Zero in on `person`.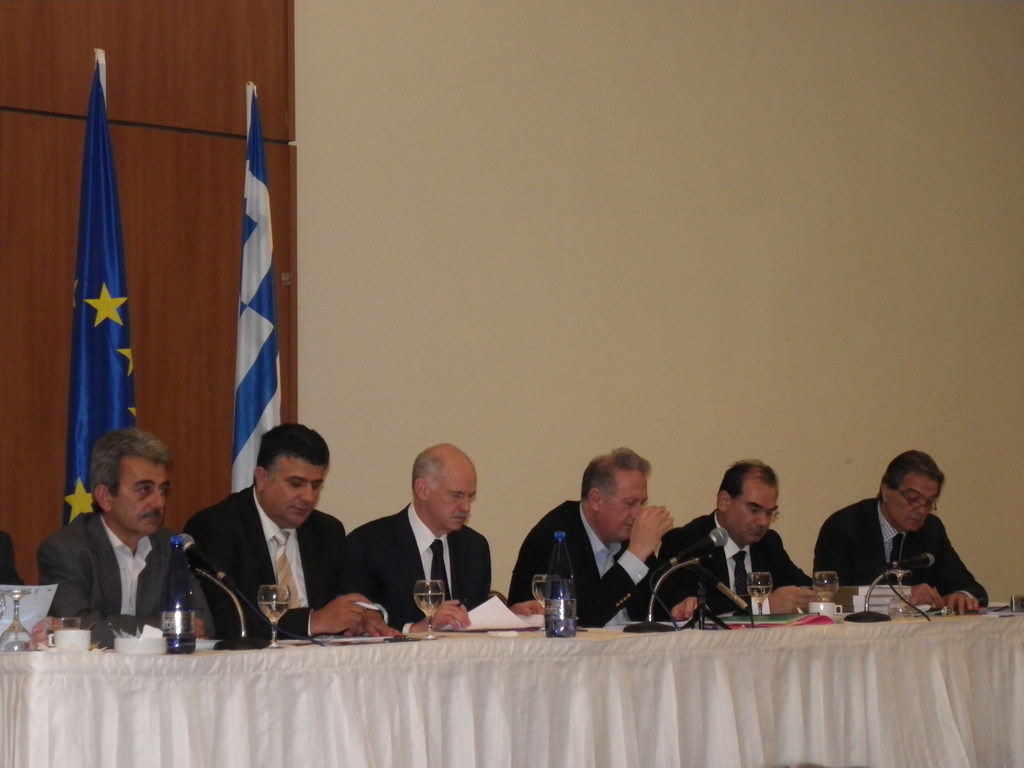
Zeroed in: [184, 420, 397, 643].
